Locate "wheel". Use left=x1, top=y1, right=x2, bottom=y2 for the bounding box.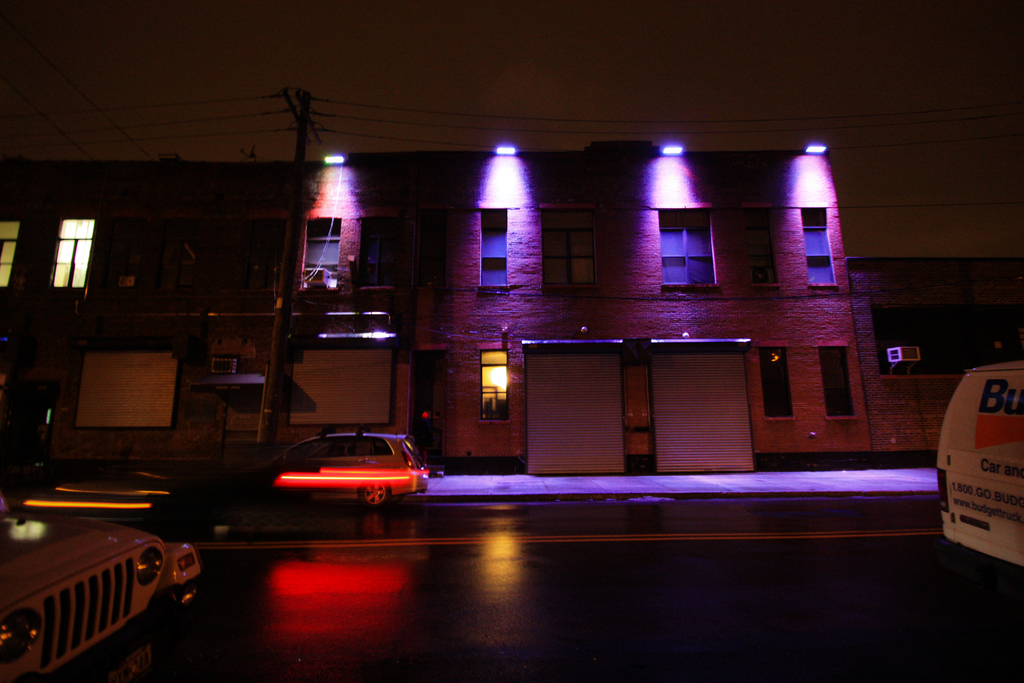
left=361, top=486, right=390, bottom=506.
